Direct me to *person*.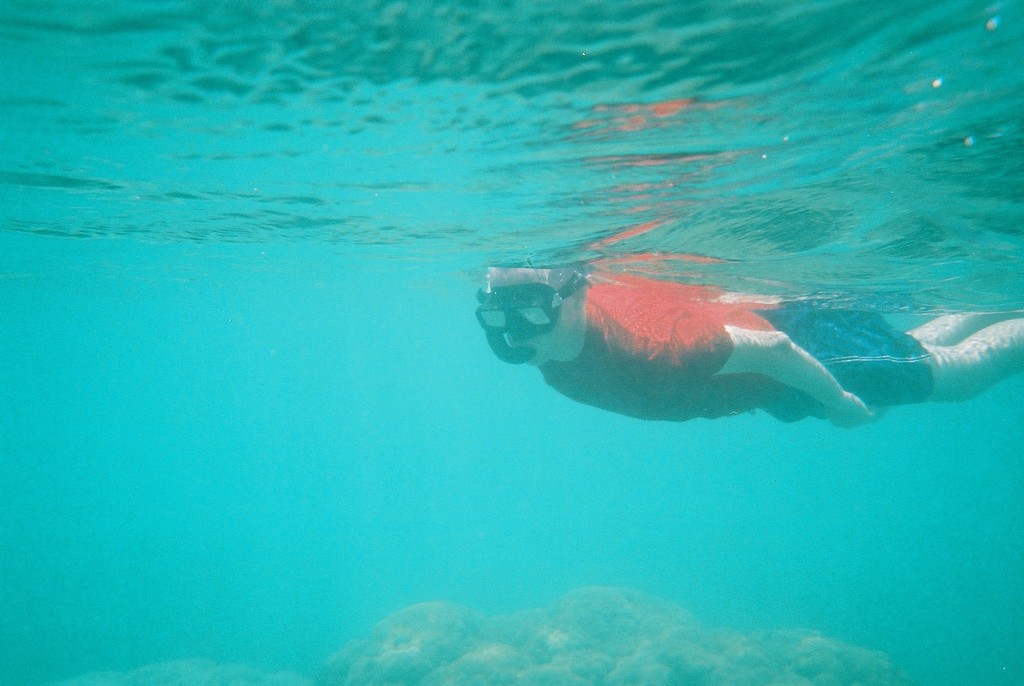
Direction: [481,271,1023,435].
